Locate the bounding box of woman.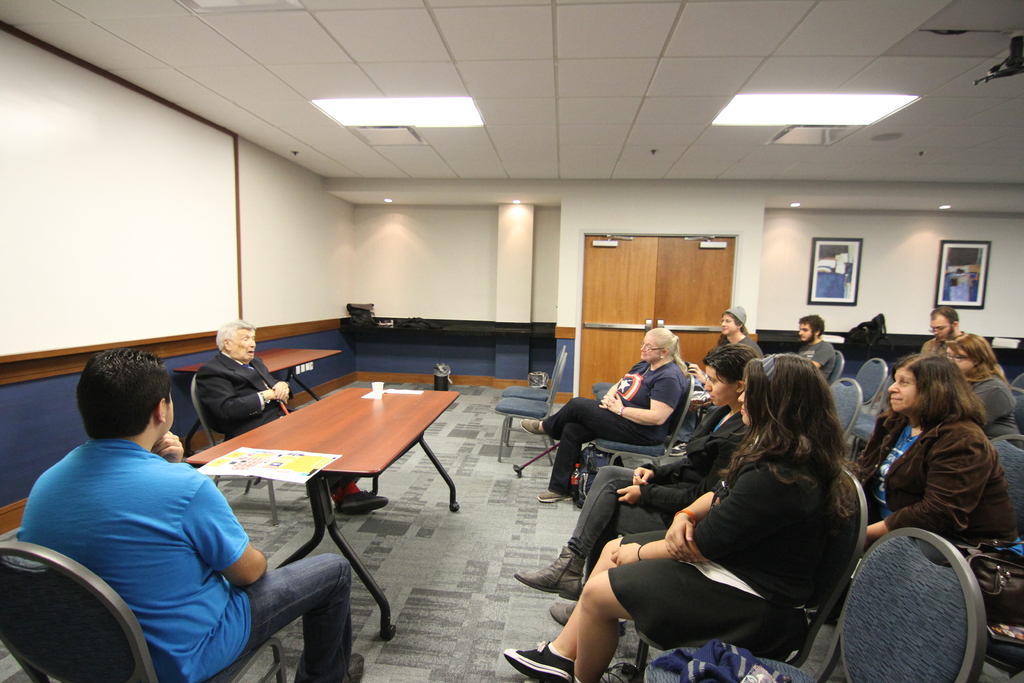
Bounding box: pyautogui.locateOnScreen(942, 331, 1021, 445).
